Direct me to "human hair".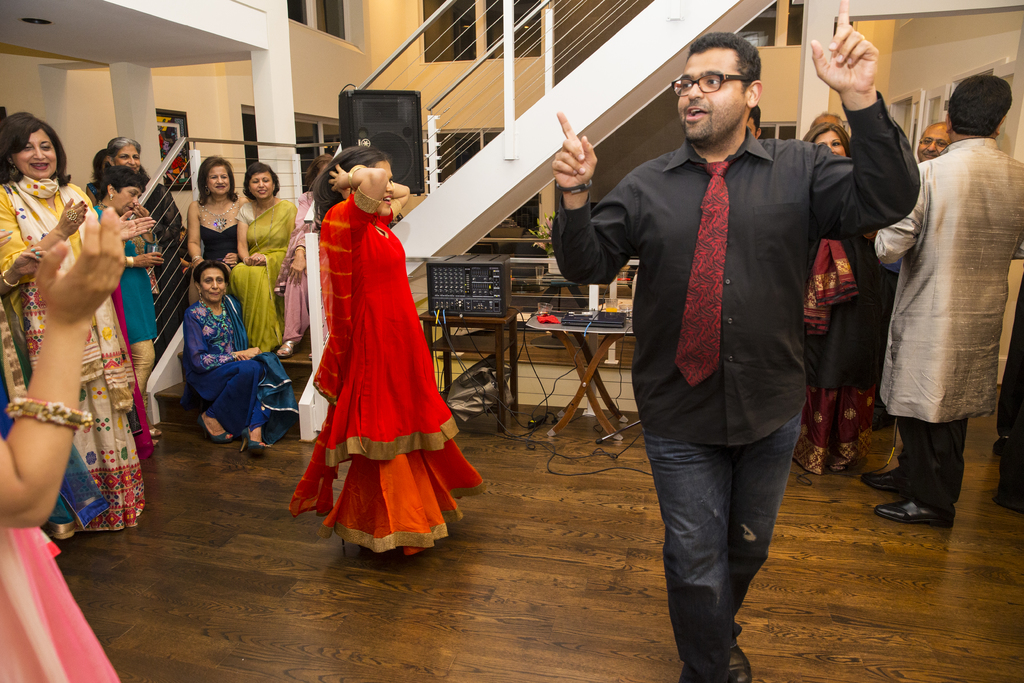
Direction: select_region(316, 148, 388, 220).
